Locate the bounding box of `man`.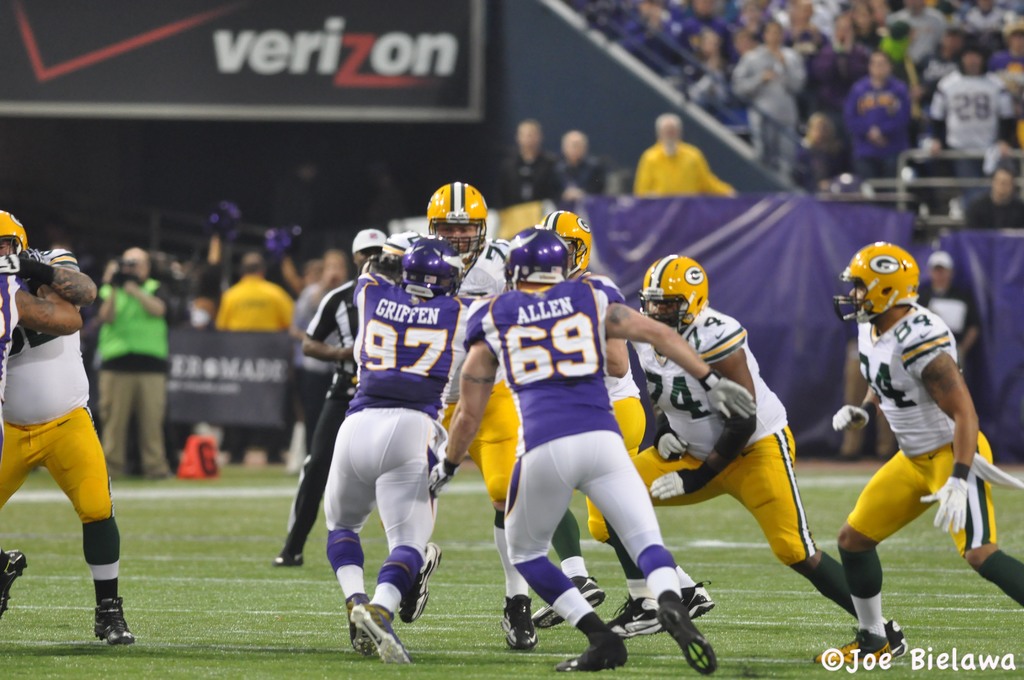
Bounding box: l=495, t=120, r=560, b=211.
